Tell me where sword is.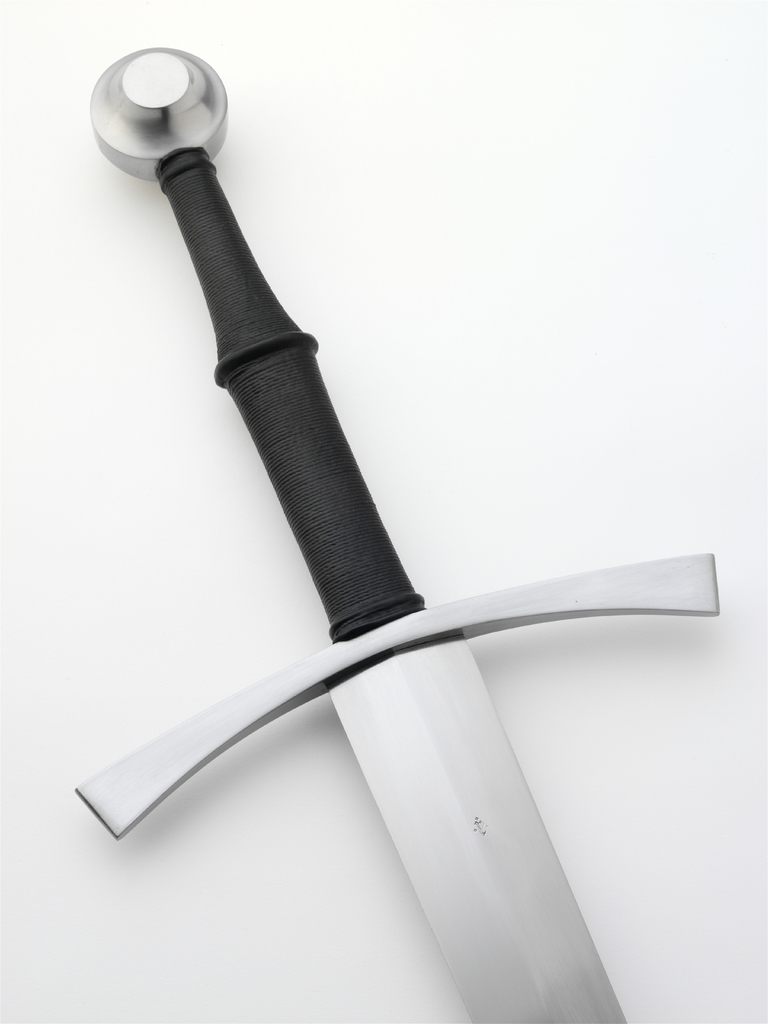
sword is at {"left": 70, "top": 40, "right": 717, "bottom": 1023}.
